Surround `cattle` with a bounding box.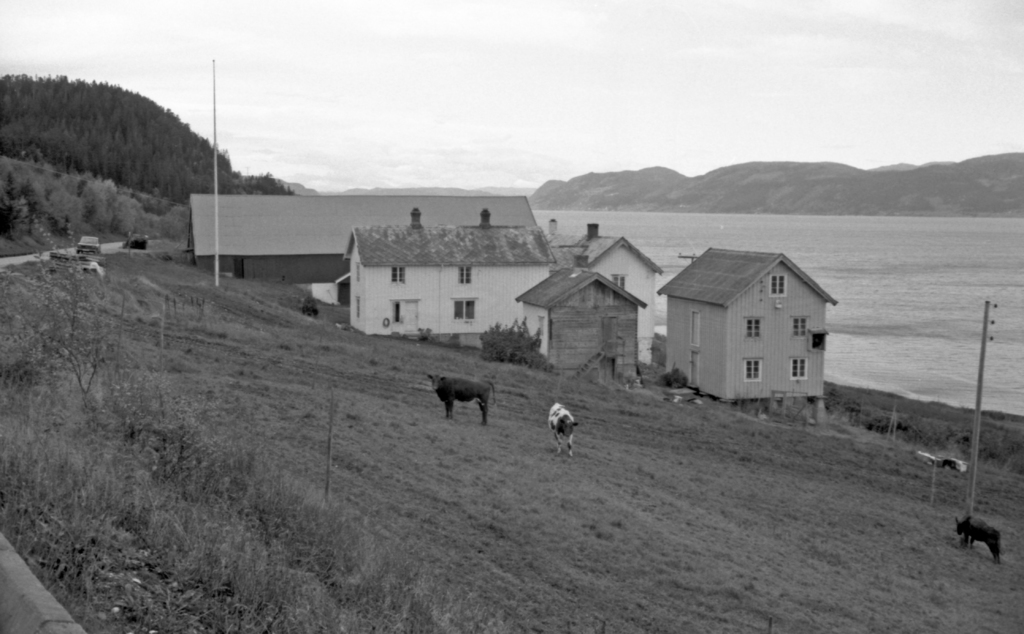
bbox(415, 372, 492, 431).
